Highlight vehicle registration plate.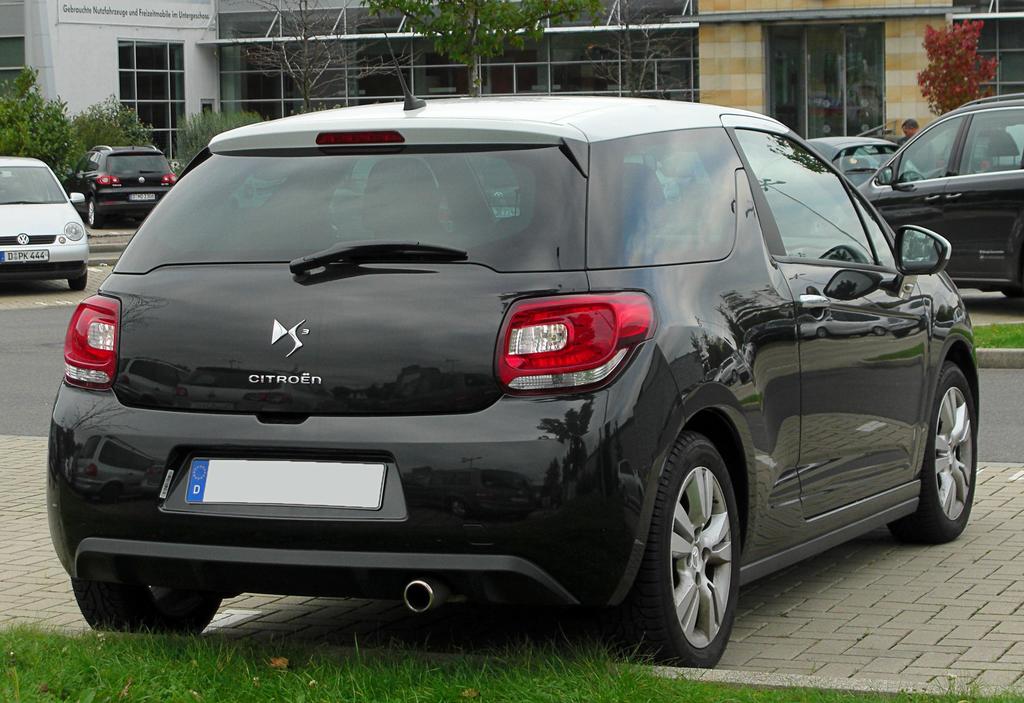
Highlighted region: <box>0,249,49,264</box>.
